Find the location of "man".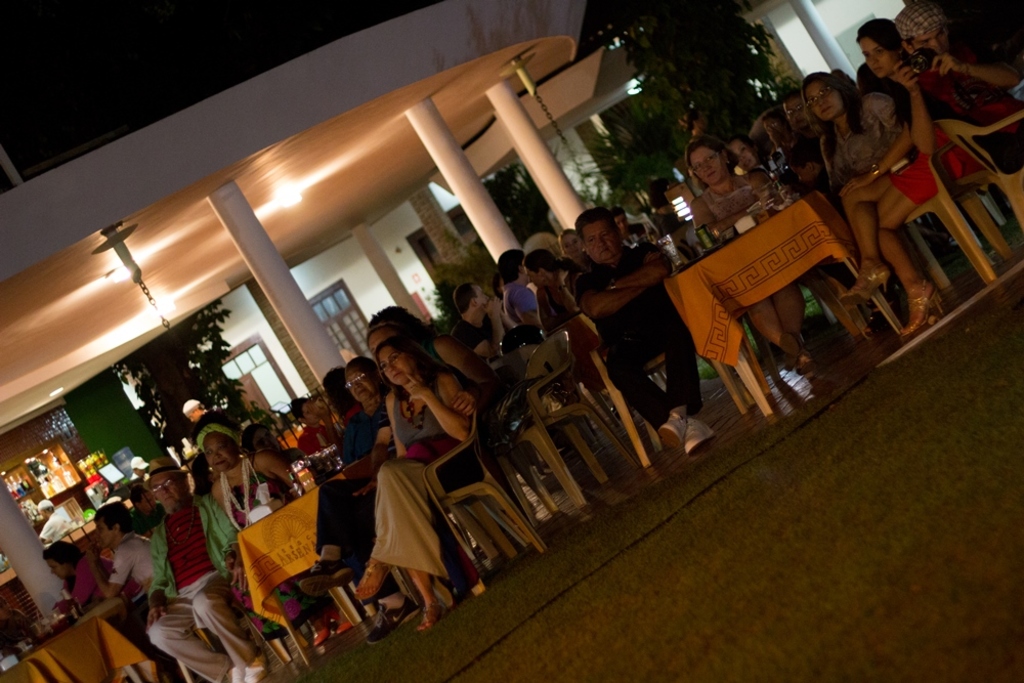
Location: (left=181, top=402, right=237, bottom=437).
